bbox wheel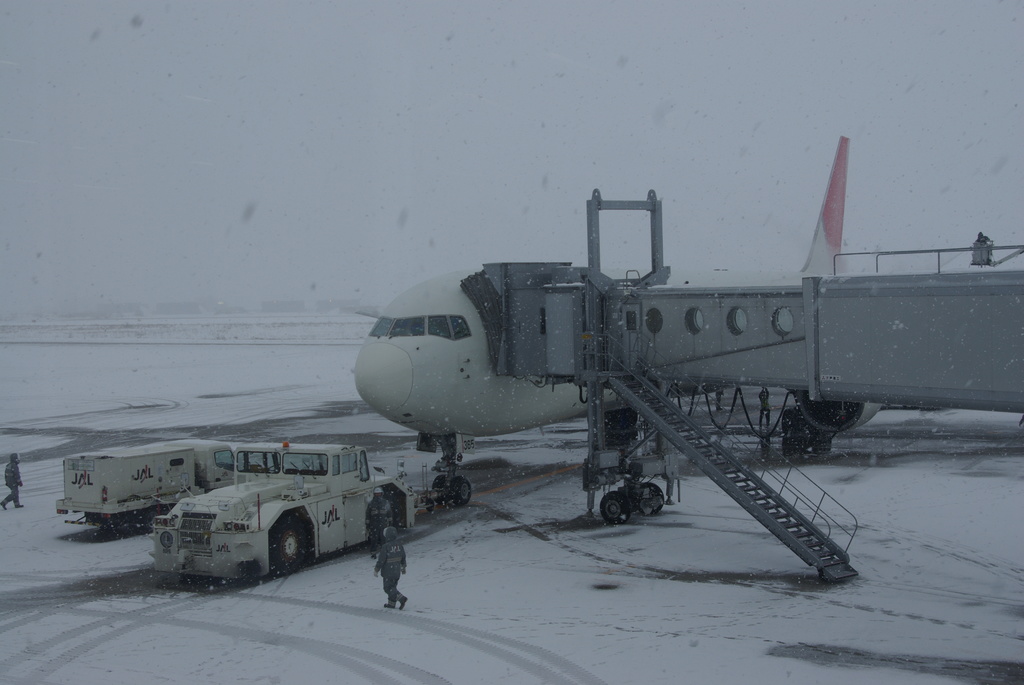
<bbox>428, 498, 435, 510</bbox>
